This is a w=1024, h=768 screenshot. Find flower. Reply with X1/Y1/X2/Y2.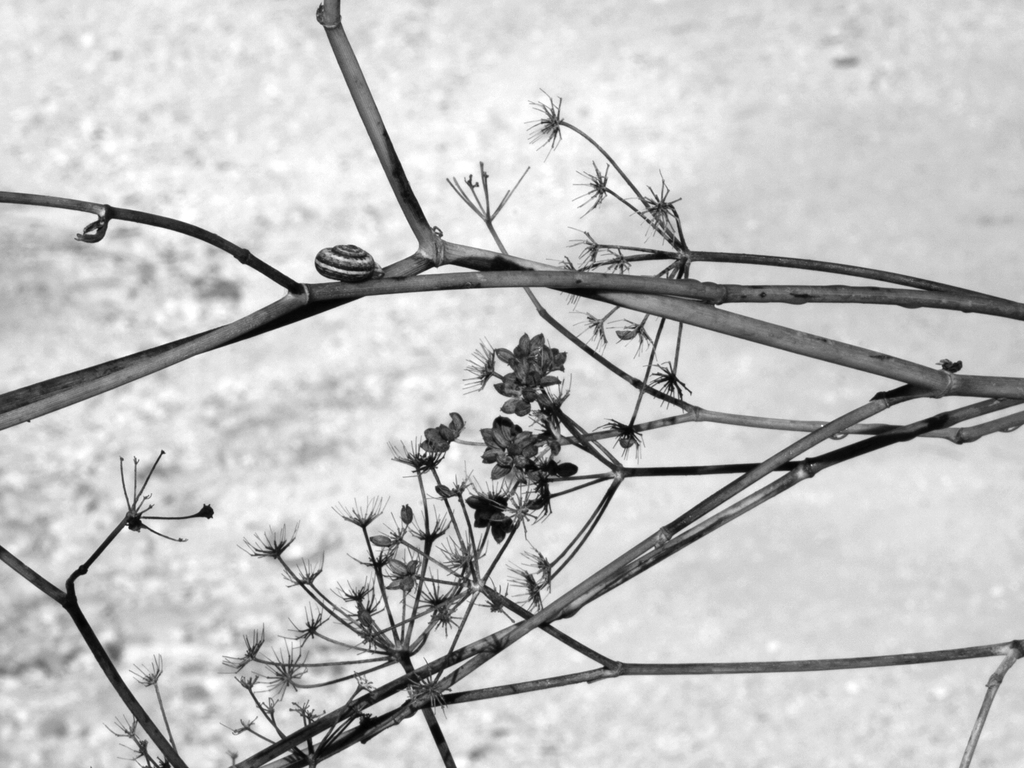
278/553/329/585.
